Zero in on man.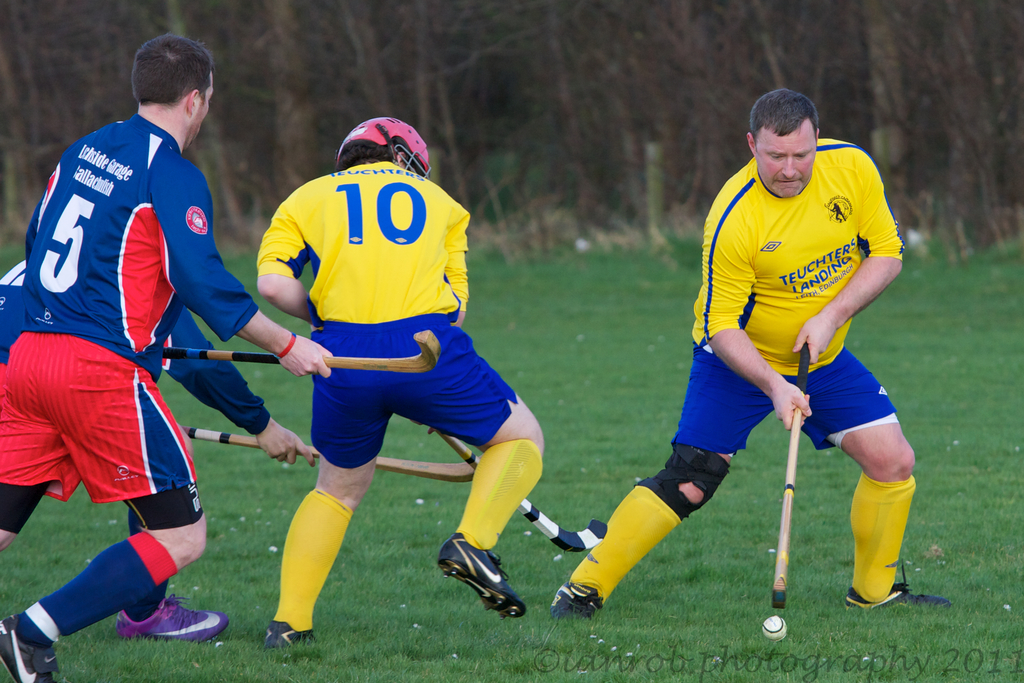
Zeroed in: rect(546, 88, 958, 629).
